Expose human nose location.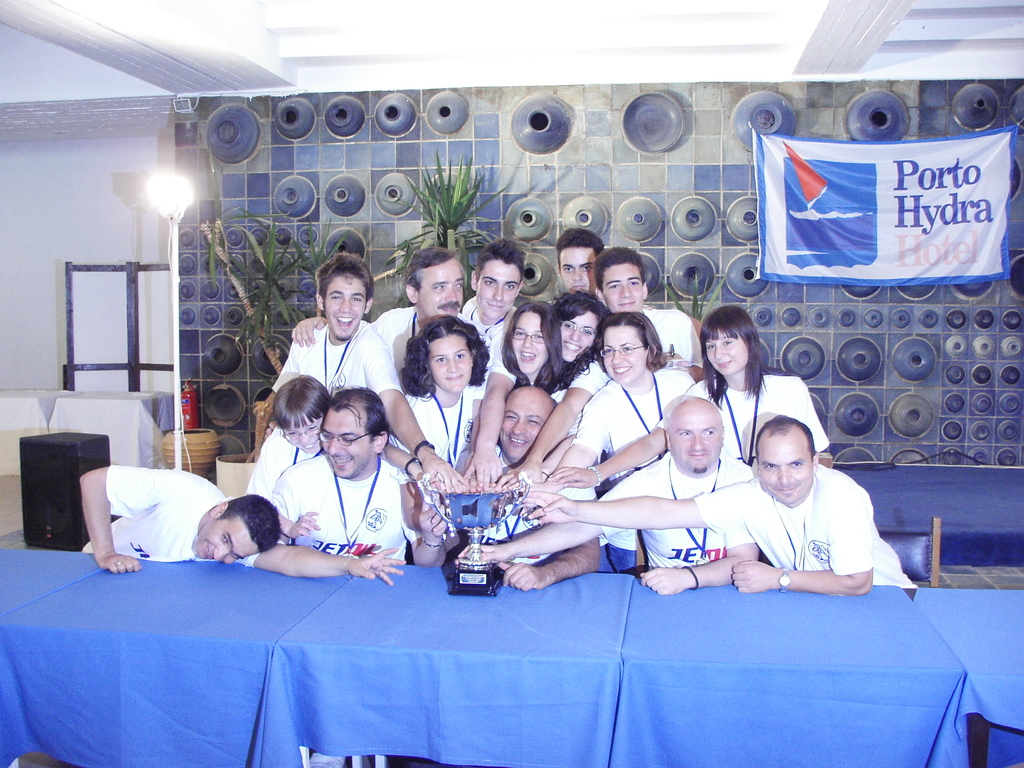
Exposed at bbox=(573, 268, 582, 280).
